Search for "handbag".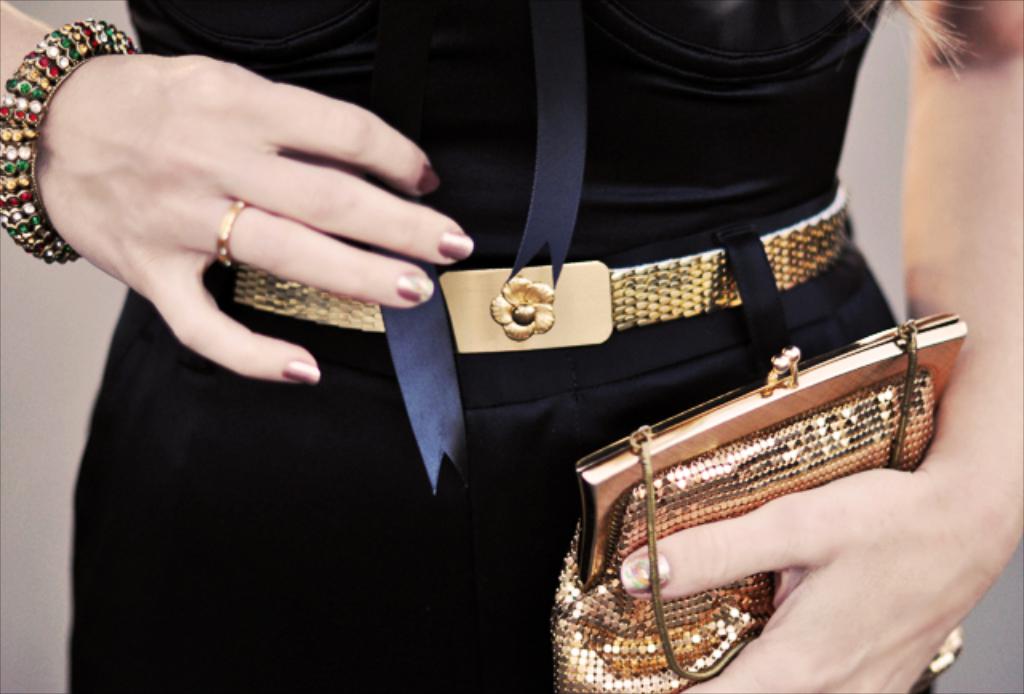
Found at detection(552, 309, 963, 692).
